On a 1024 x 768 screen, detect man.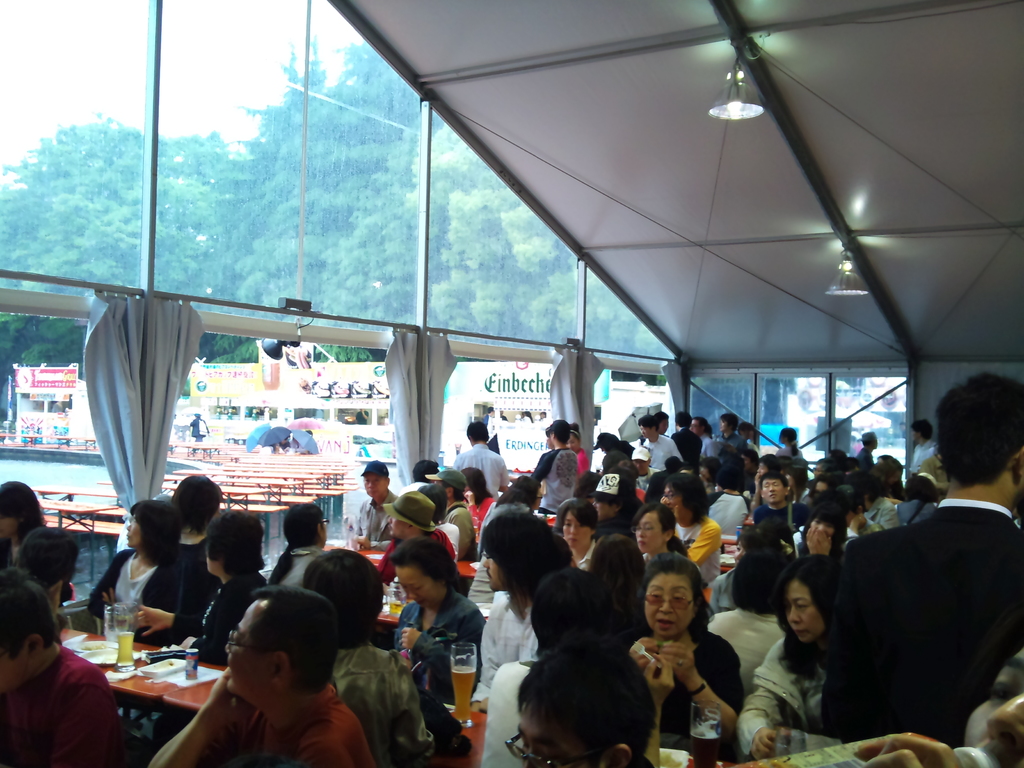
box=[511, 636, 655, 767].
